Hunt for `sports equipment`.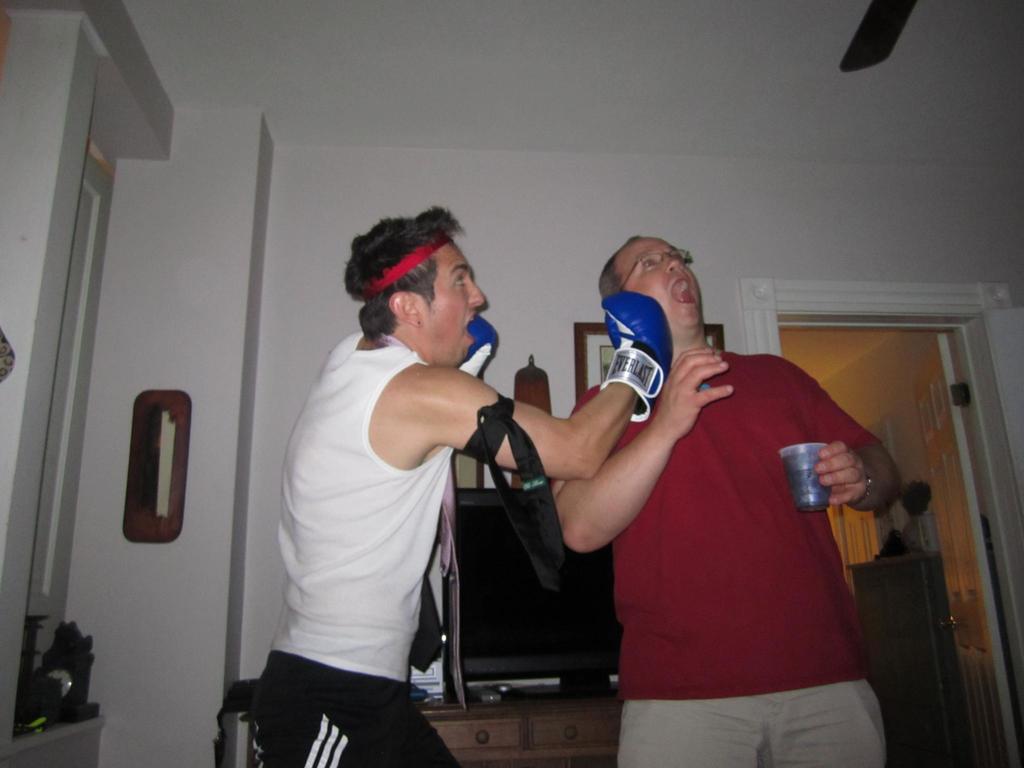
Hunted down at region(597, 295, 671, 422).
